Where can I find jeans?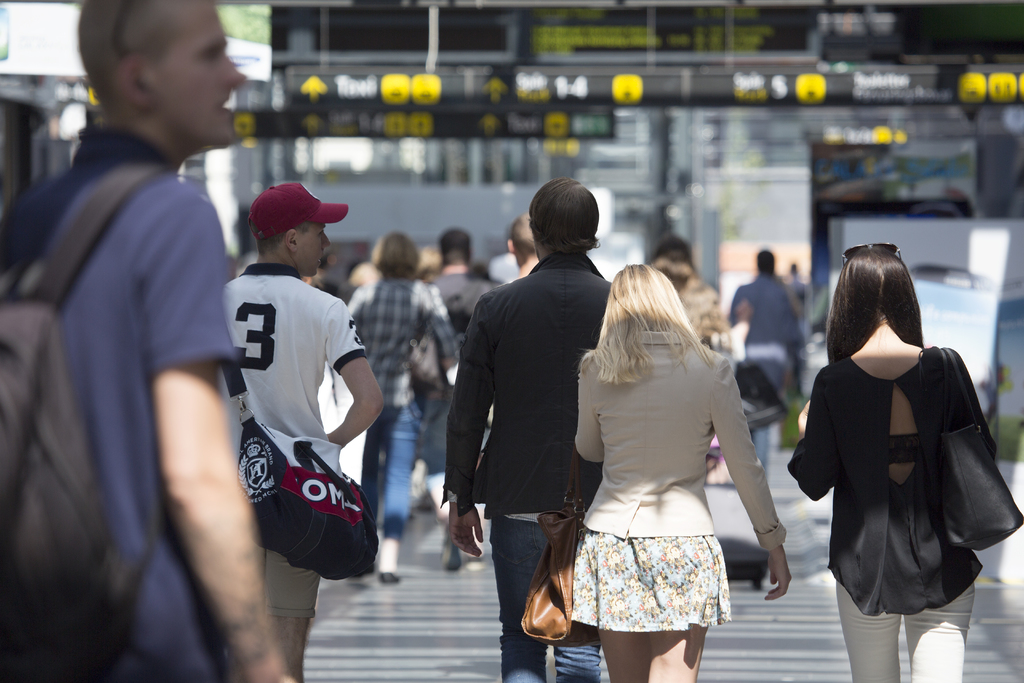
You can find it at l=362, t=408, r=415, b=538.
